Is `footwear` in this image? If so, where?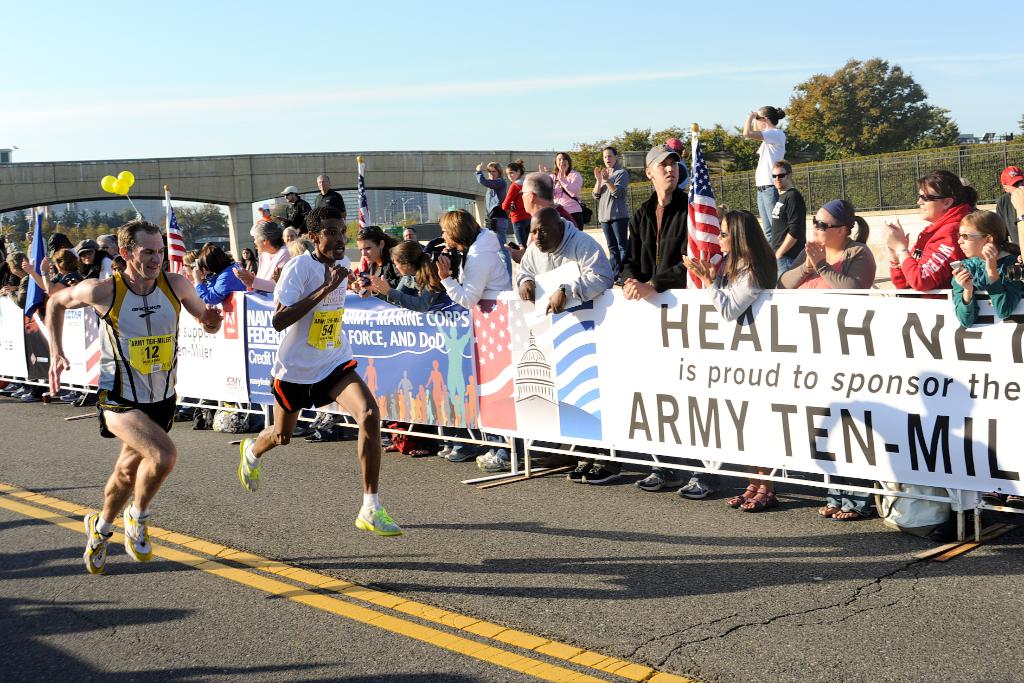
Yes, at rect(172, 396, 200, 418).
